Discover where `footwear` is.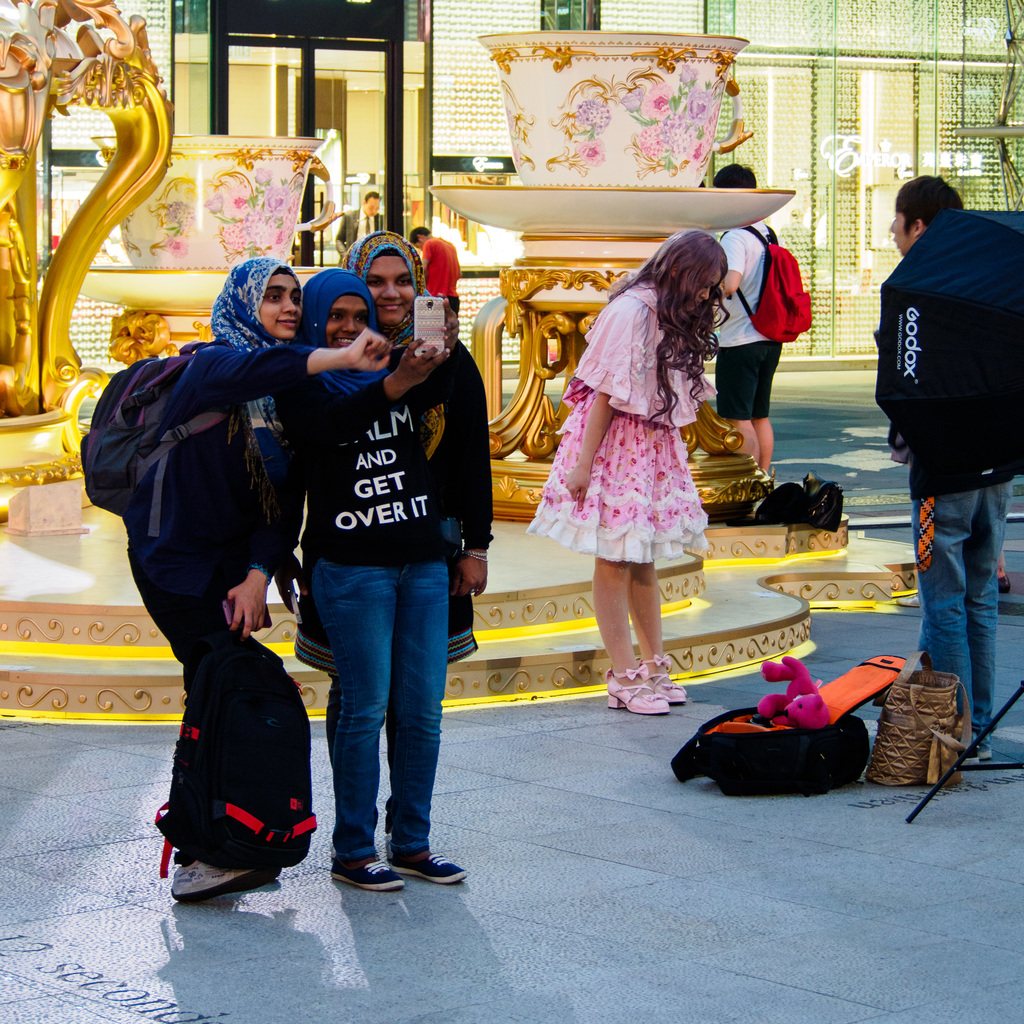
Discovered at box=[610, 660, 673, 715].
